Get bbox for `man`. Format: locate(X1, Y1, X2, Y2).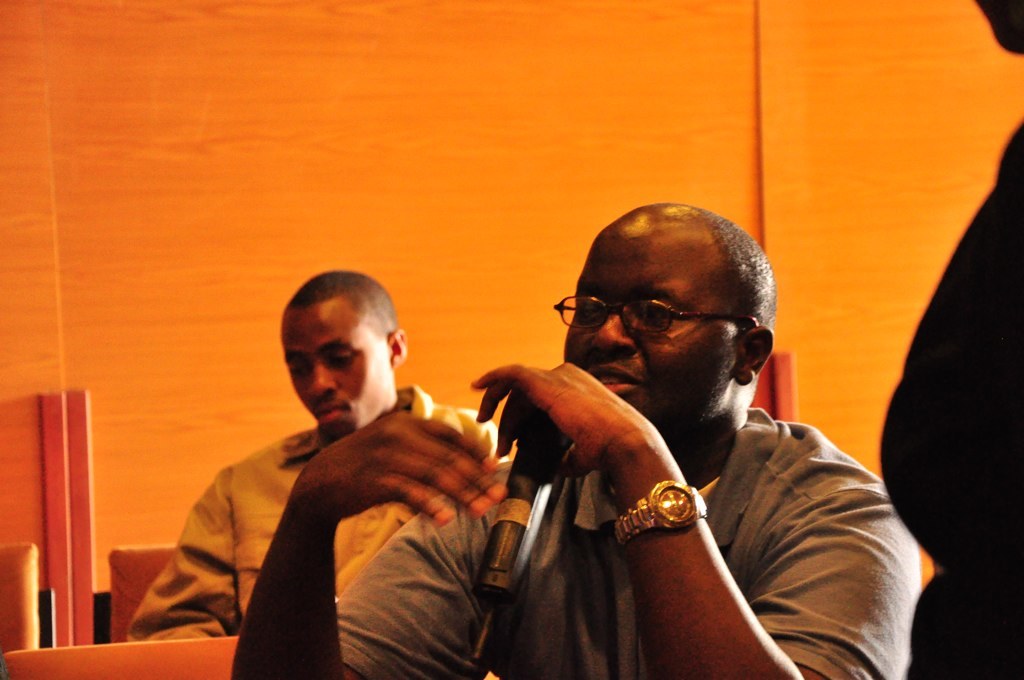
locate(395, 186, 930, 673).
